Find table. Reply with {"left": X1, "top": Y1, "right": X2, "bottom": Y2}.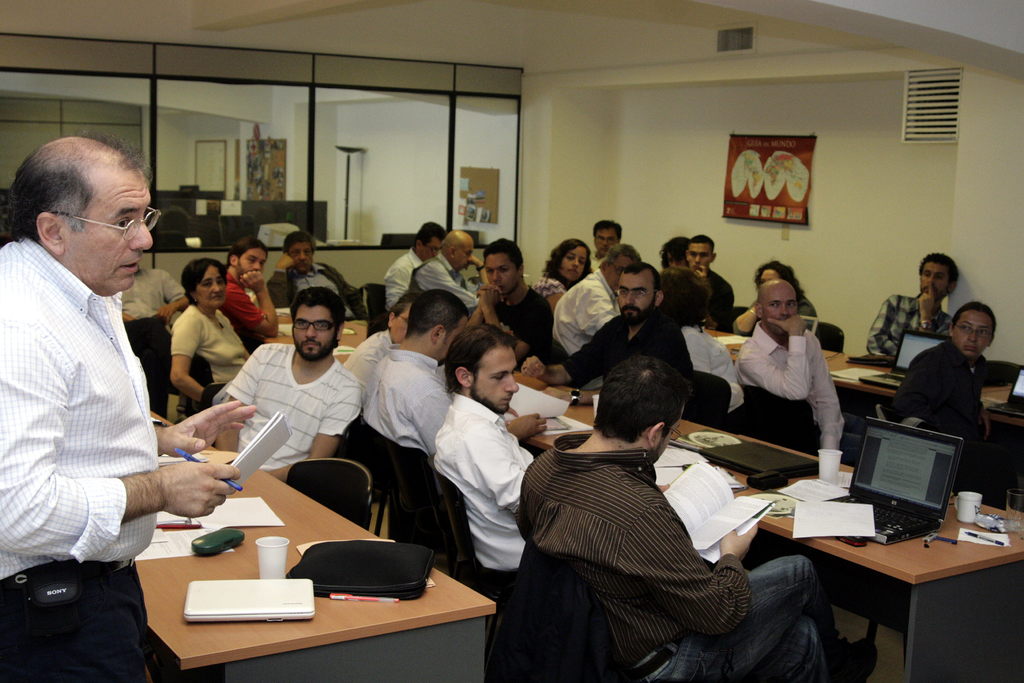
{"left": 147, "top": 413, "right": 500, "bottom": 682}.
